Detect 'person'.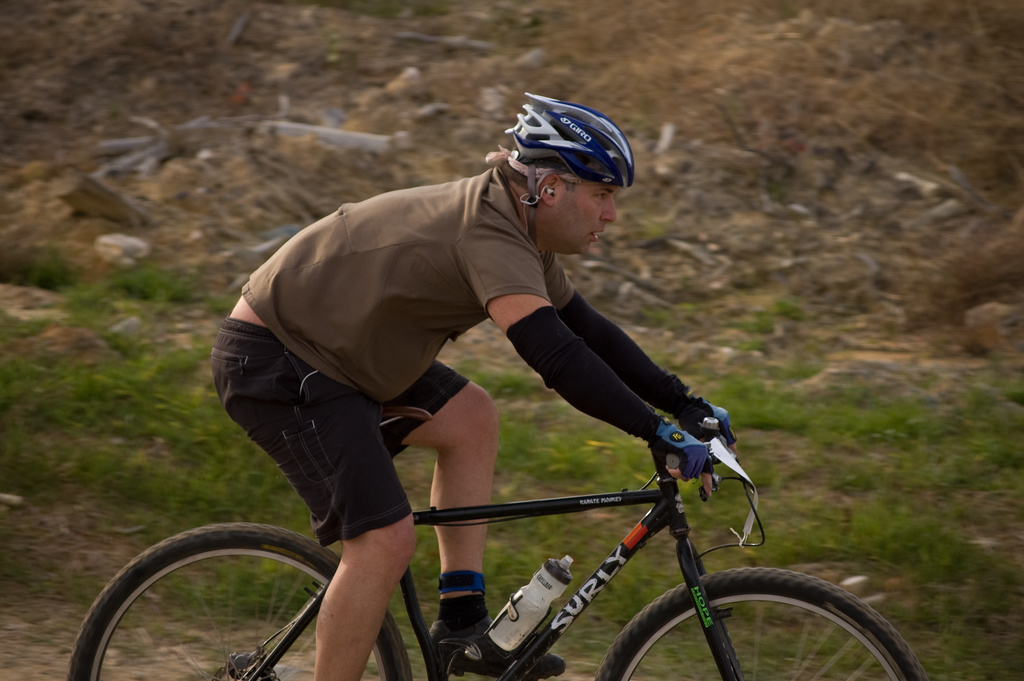
Detected at rect(211, 99, 731, 680).
